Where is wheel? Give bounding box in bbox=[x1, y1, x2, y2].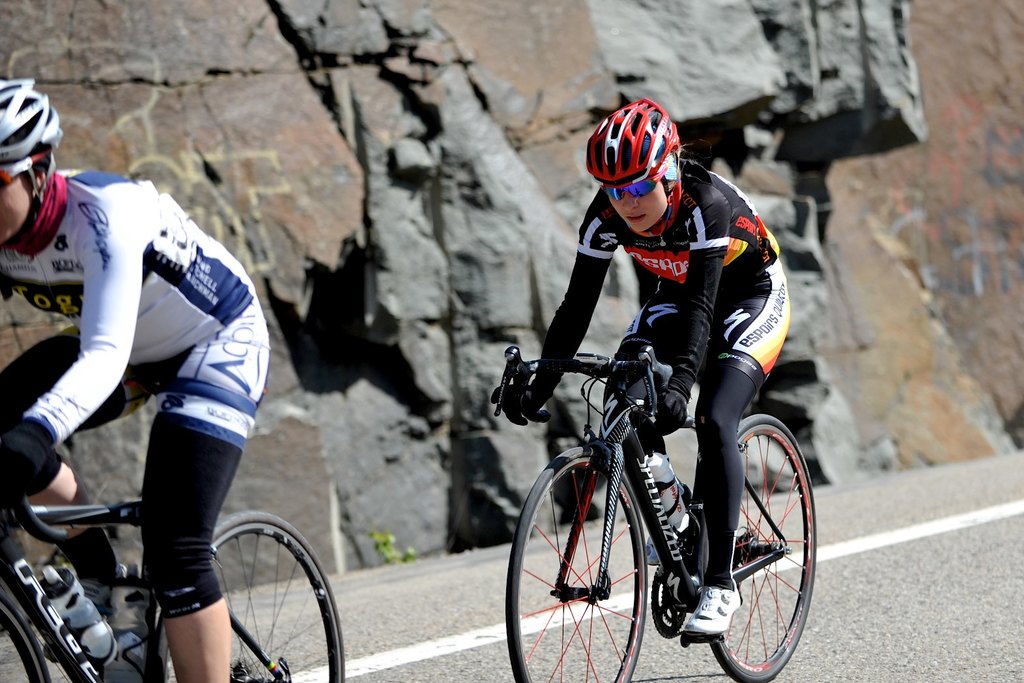
bbox=[691, 412, 820, 682].
